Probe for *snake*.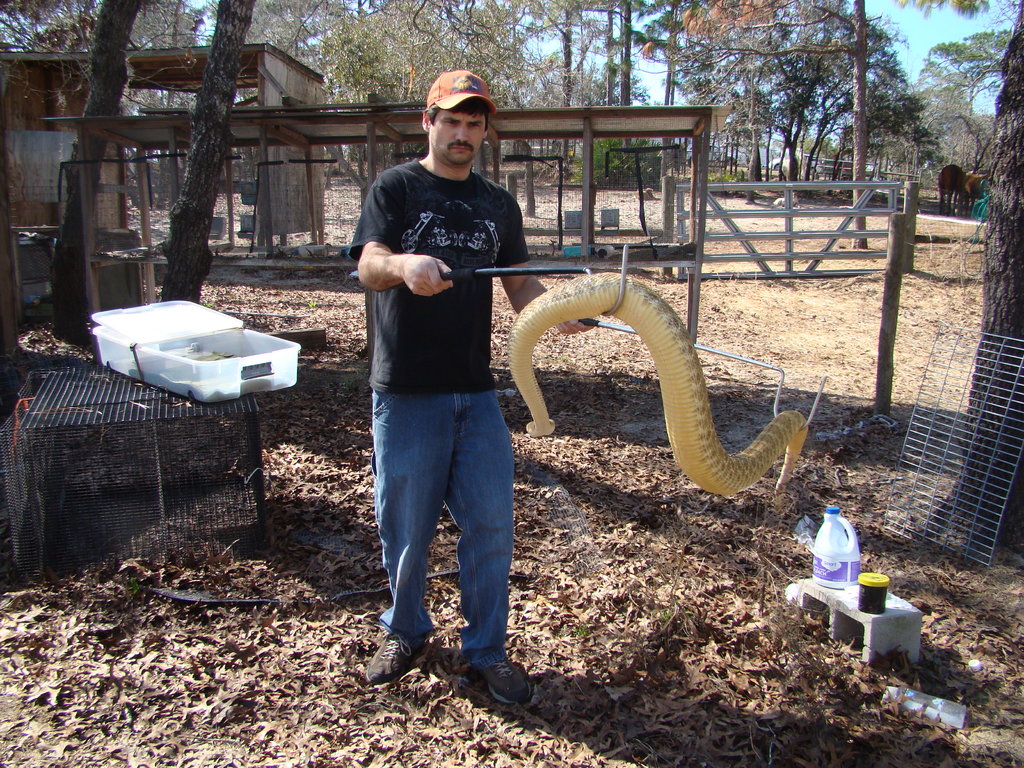
Probe result: locate(470, 267, 824, 514).
